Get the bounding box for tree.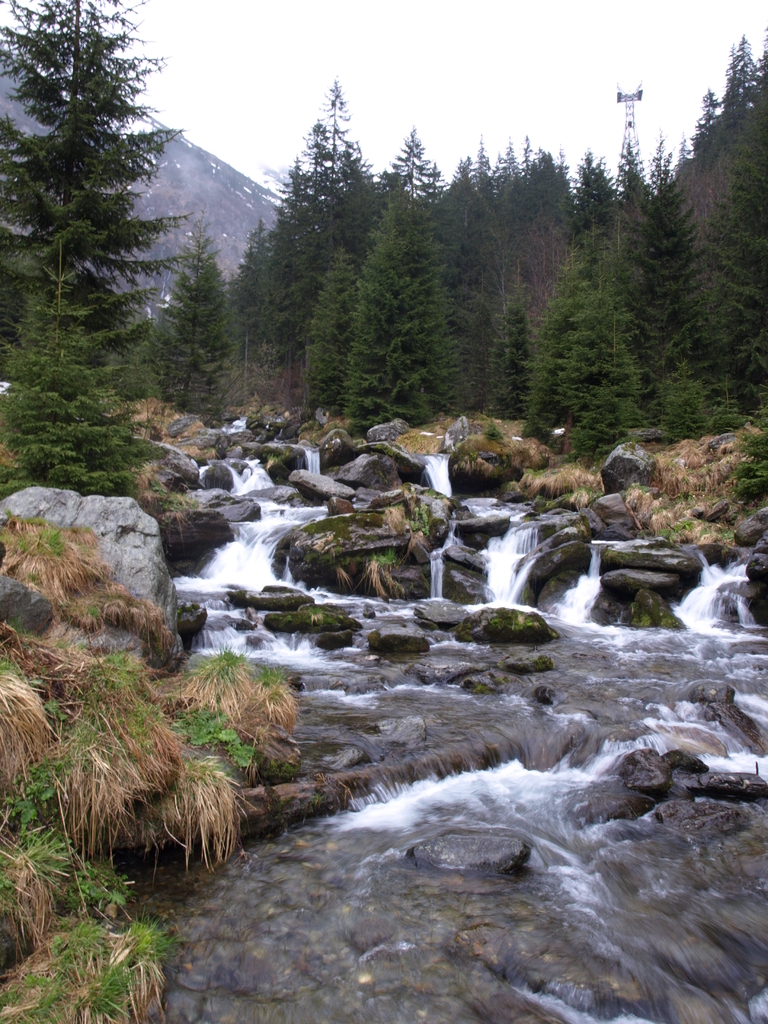
(340, 192, 452, 440).
